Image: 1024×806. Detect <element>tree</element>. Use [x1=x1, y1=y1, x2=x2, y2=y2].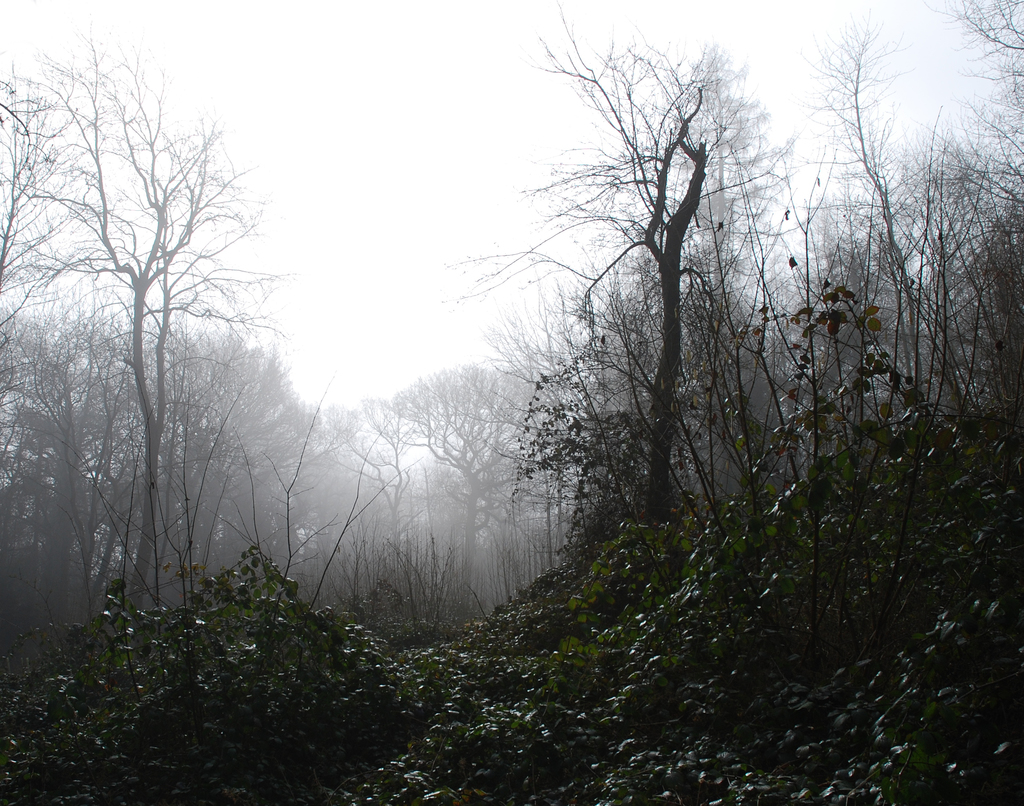
[x1=368, y1=359, x2=534, y2=620].
